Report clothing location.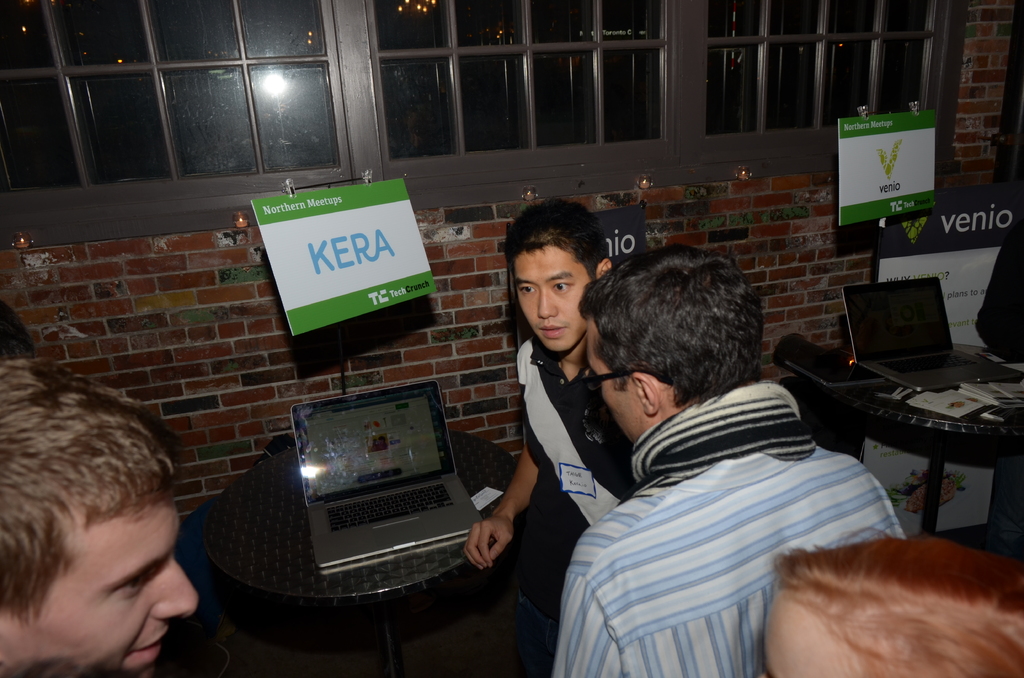
Report: region(511, 339, 645, 551).
